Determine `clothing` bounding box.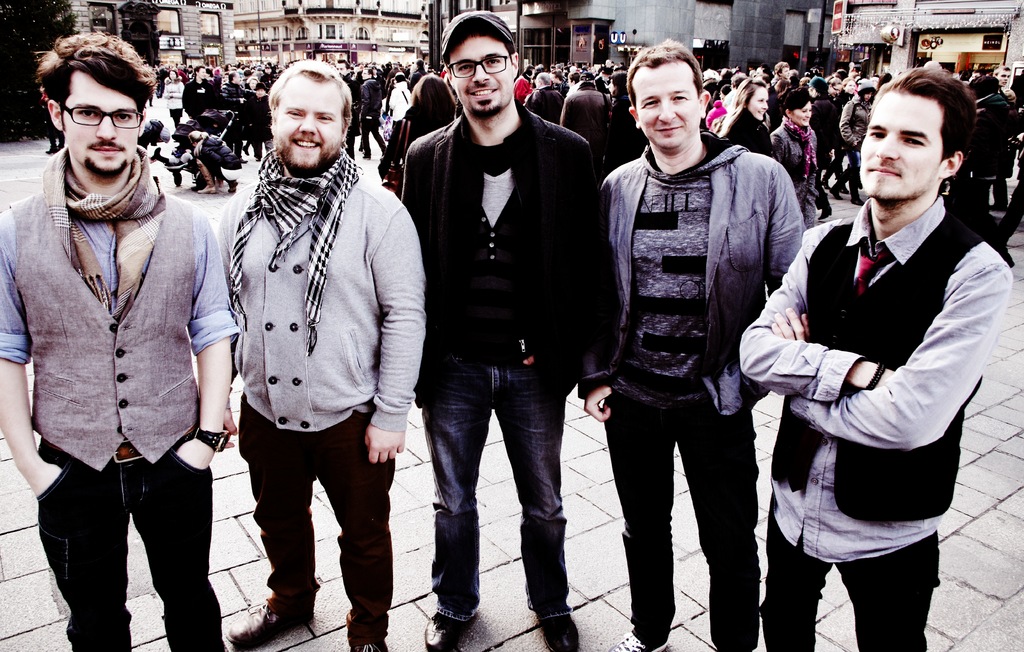
Determined: pyautogui.locateOnScreen(225, 163, 404, 608).
